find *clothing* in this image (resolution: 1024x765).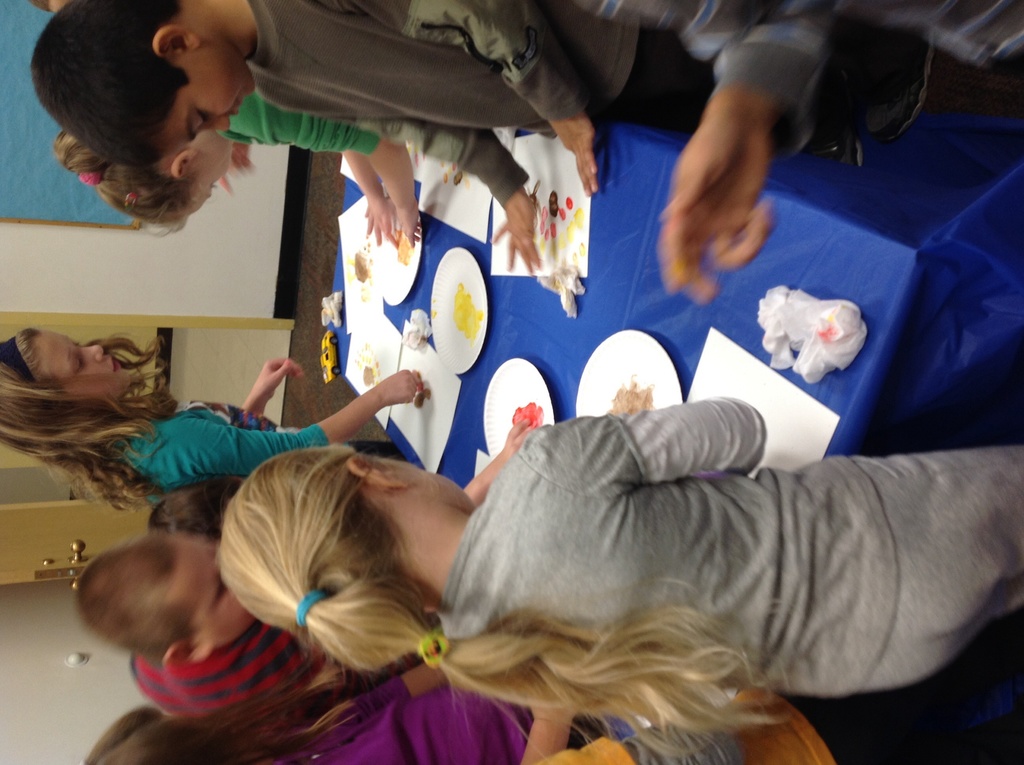
218/86/381/157.
